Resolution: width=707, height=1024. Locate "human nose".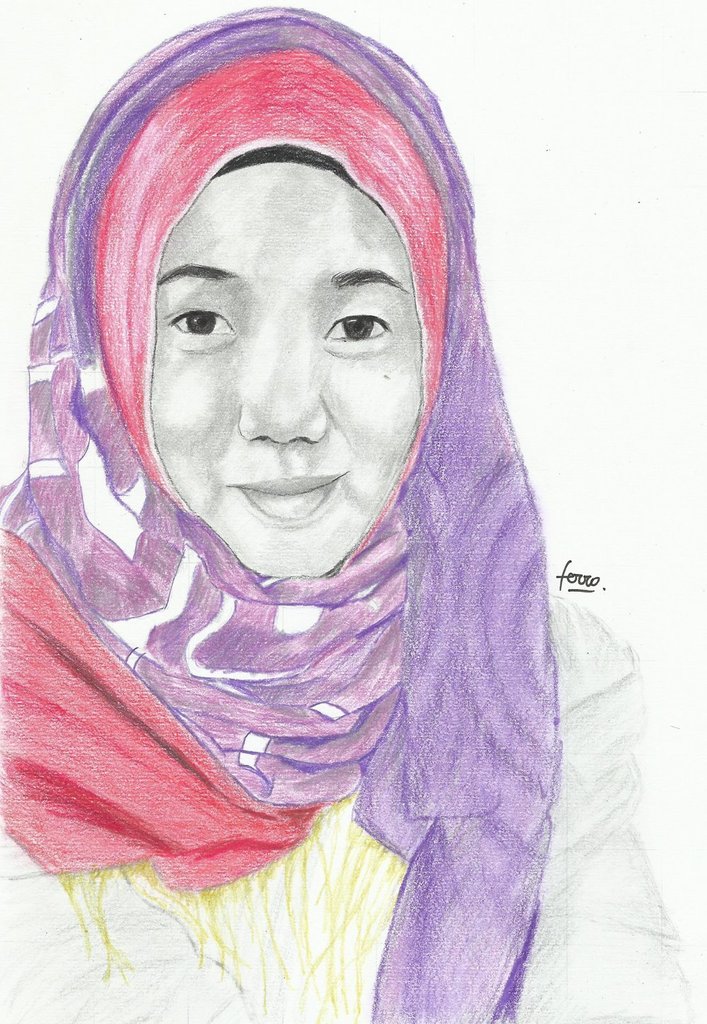
select_region(237, 329, 323, 445).
